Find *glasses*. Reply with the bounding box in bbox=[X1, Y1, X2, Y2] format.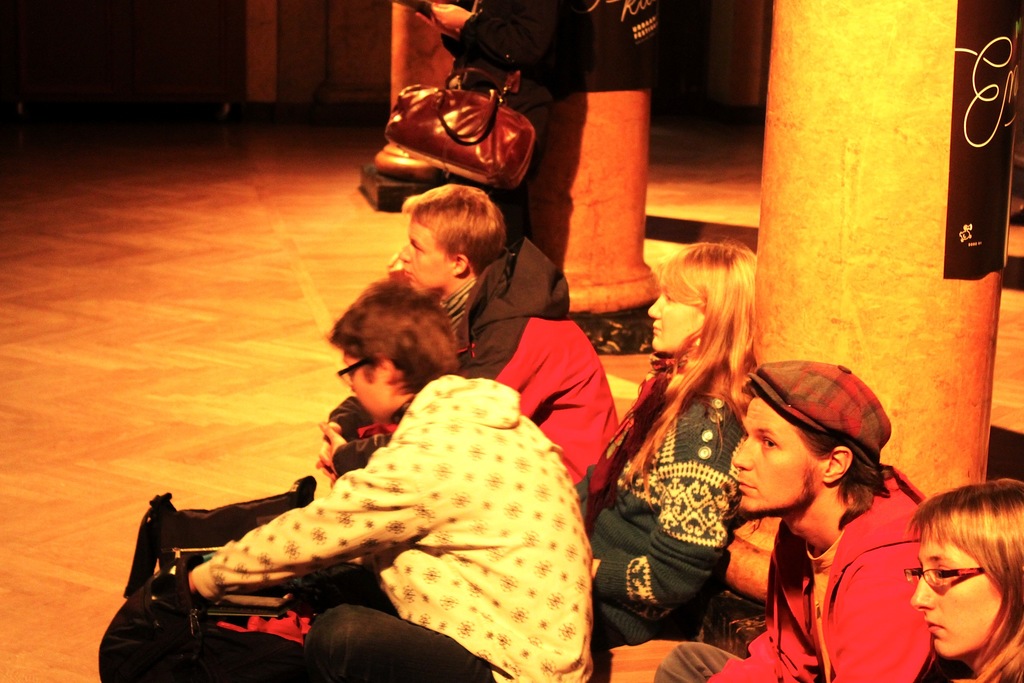
bbox=[332, 359, 371, 389].
